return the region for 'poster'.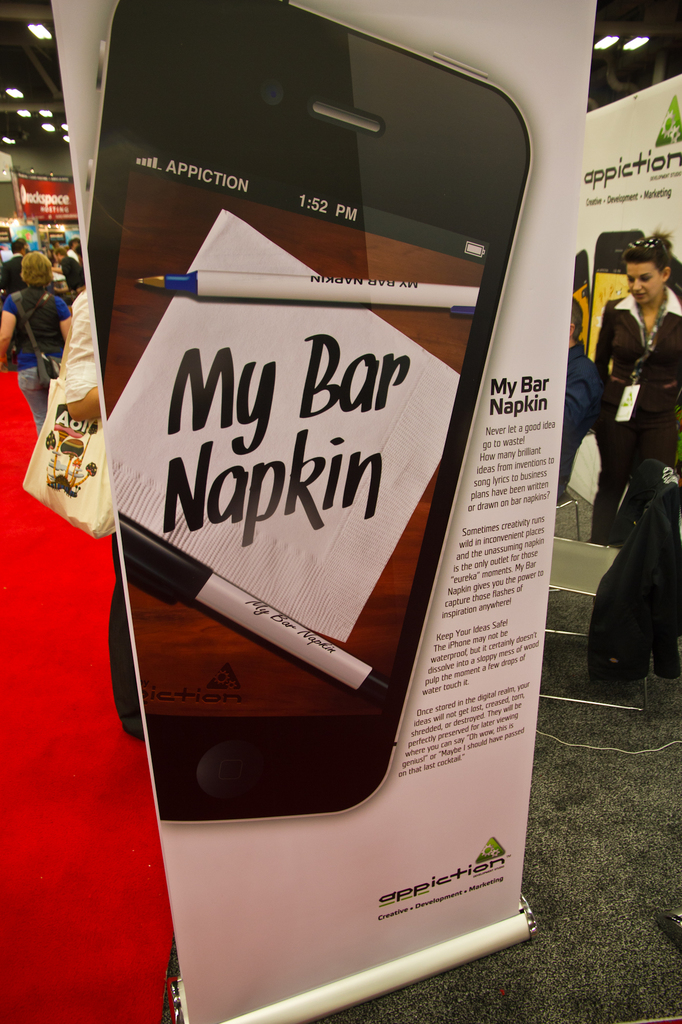
<region>586, 64, 681, 364</region>.
